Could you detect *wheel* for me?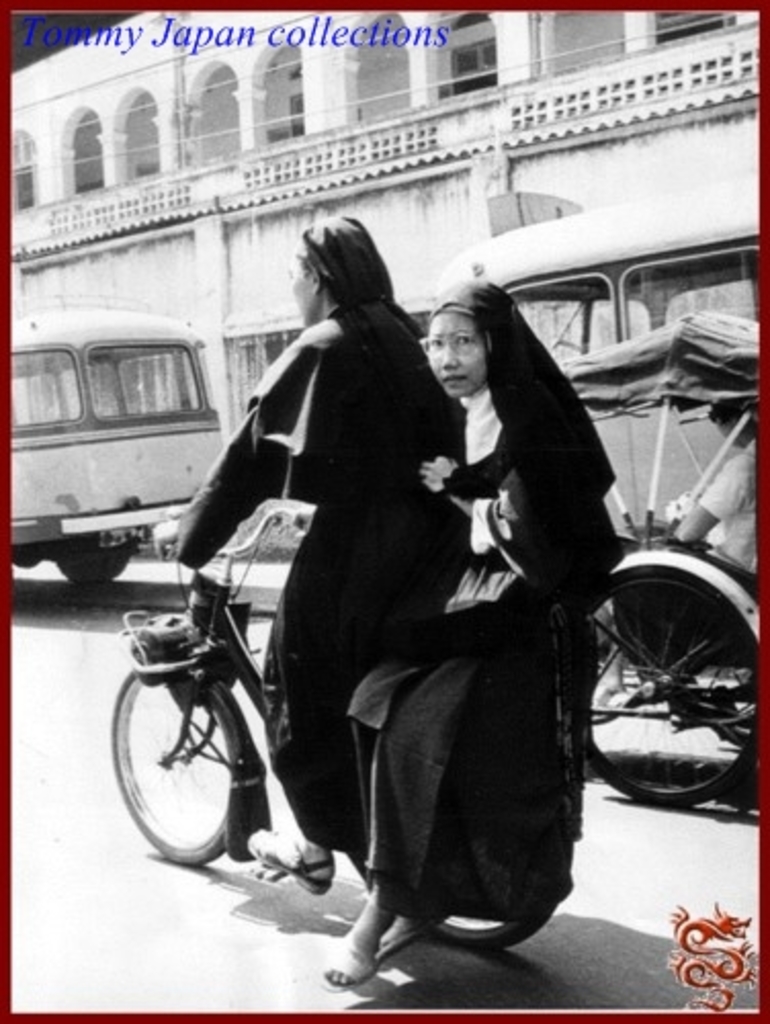
Detection result: [57,541,131,588].
